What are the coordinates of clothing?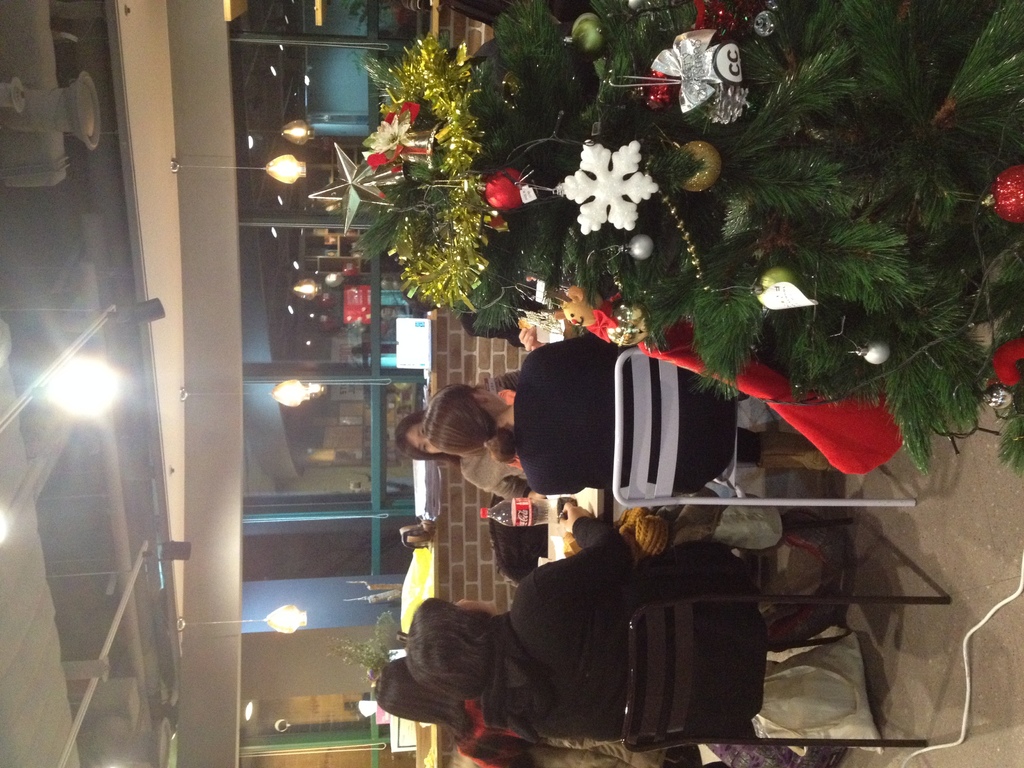
bbox=[480, 520, 758, 748].
